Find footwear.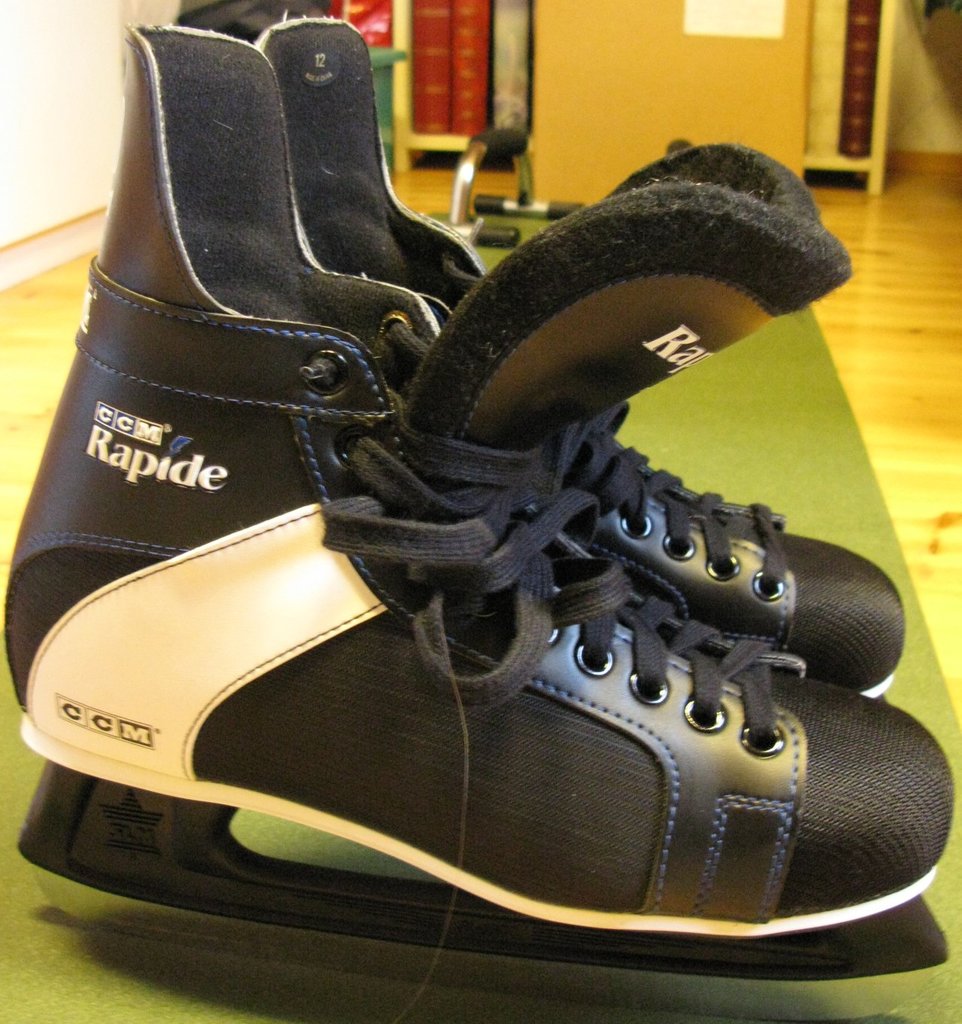
{"x1": 244, "y1": 12, "x2": 912, "y2": 701}.
